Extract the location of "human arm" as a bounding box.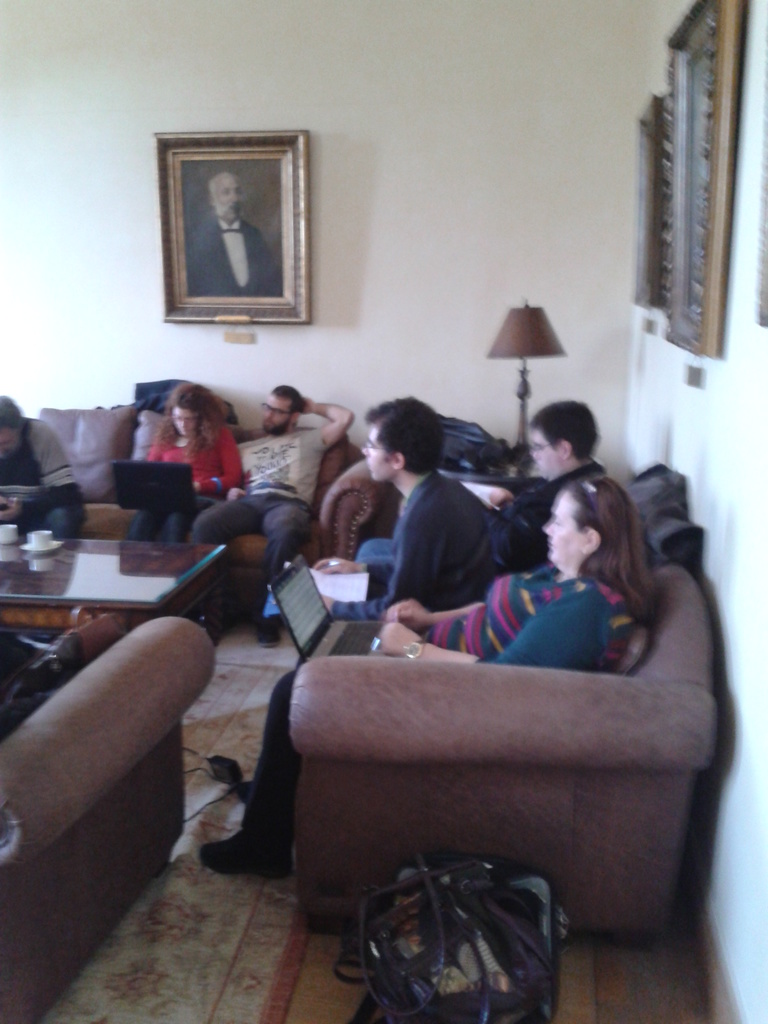
<bbox>376, 570, 520, 636</bbox>.
